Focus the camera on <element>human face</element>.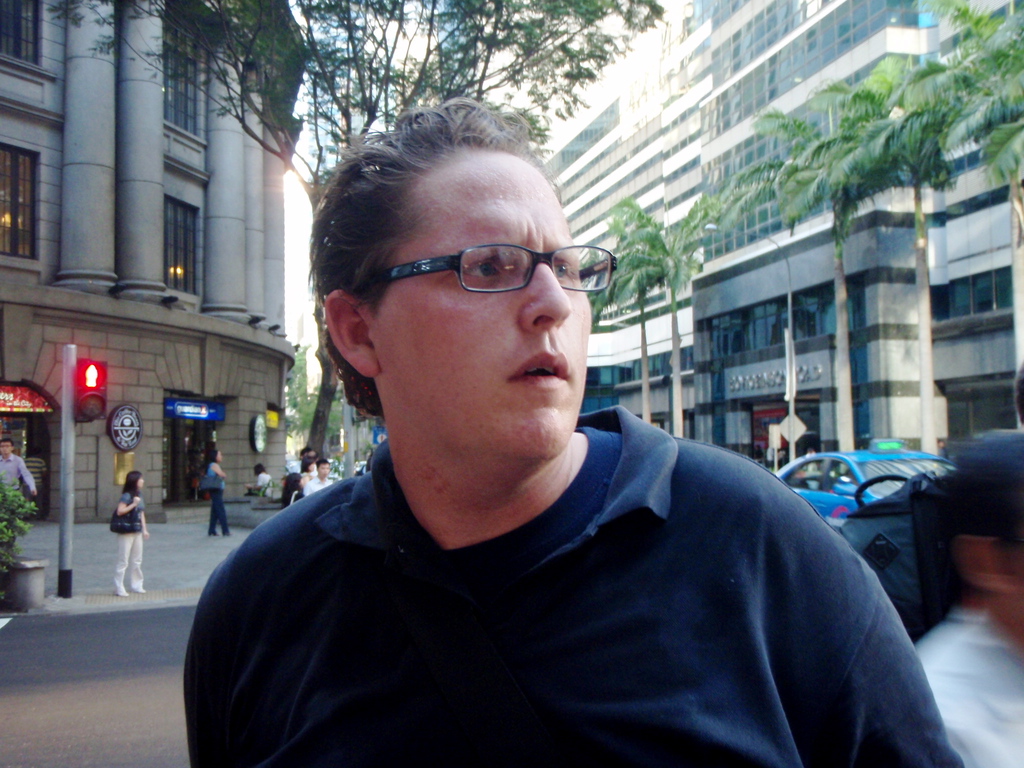
Focus region: 376,143,593,460.
